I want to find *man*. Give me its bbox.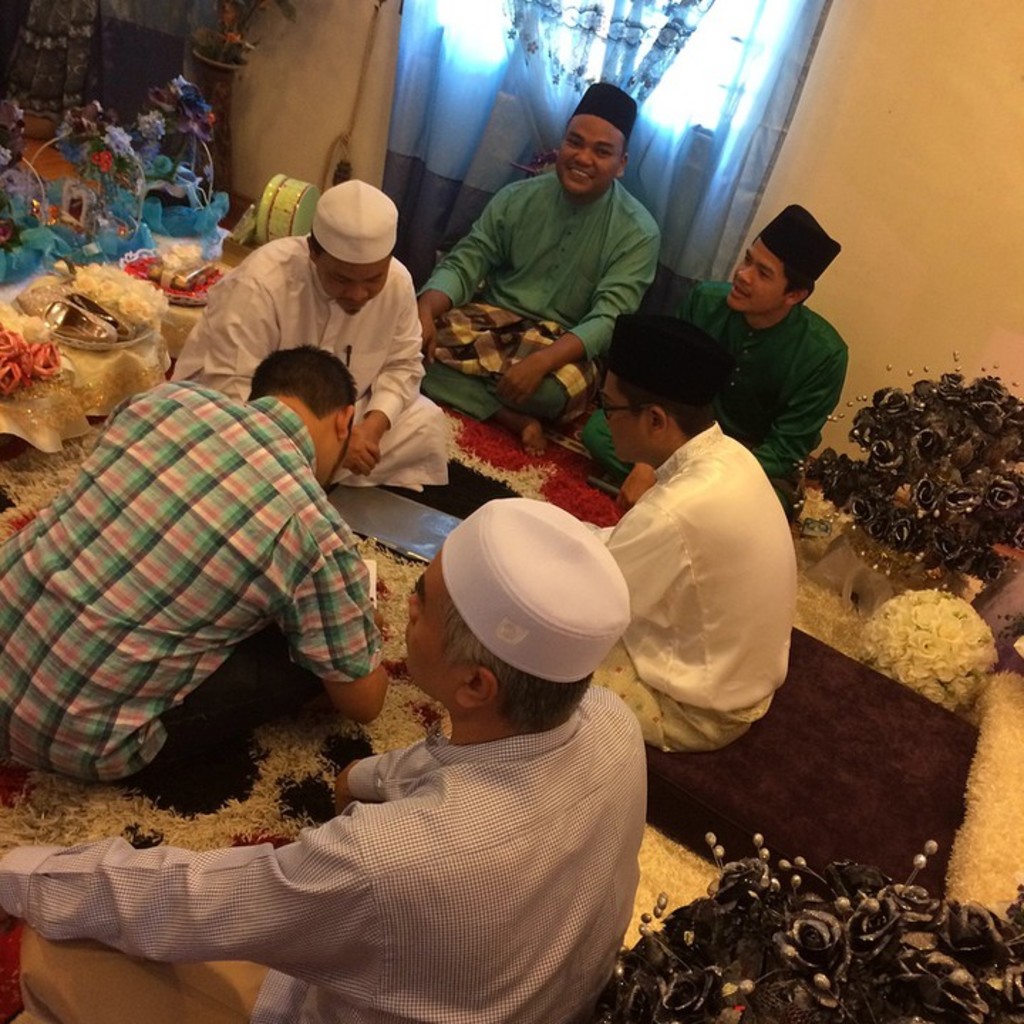
[421,78,658,462].
